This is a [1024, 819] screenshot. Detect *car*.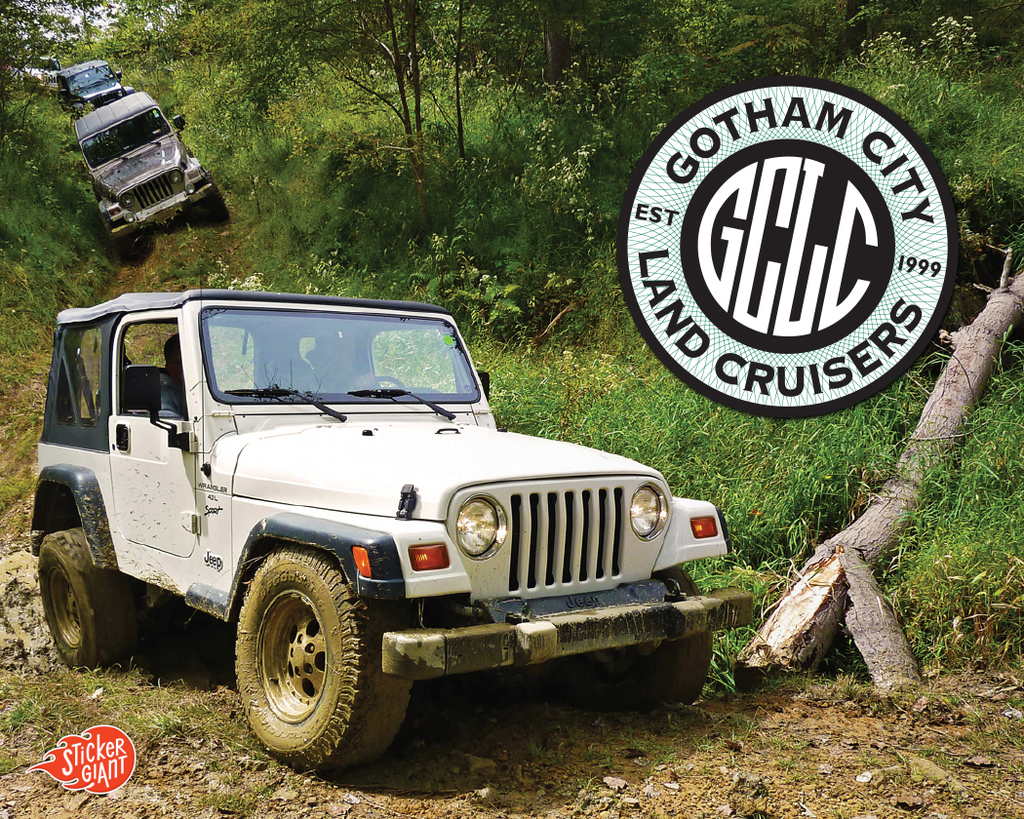
box=[65, 85, 235, 261].
